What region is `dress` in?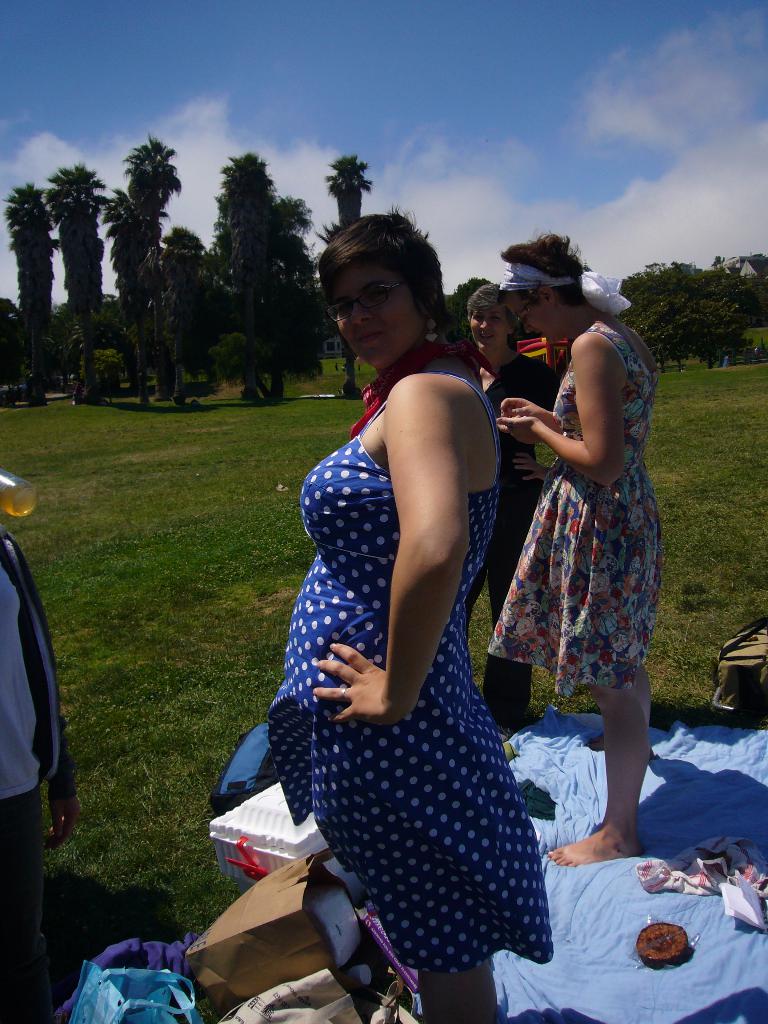
l=266, t=377, r=549, b=980.
